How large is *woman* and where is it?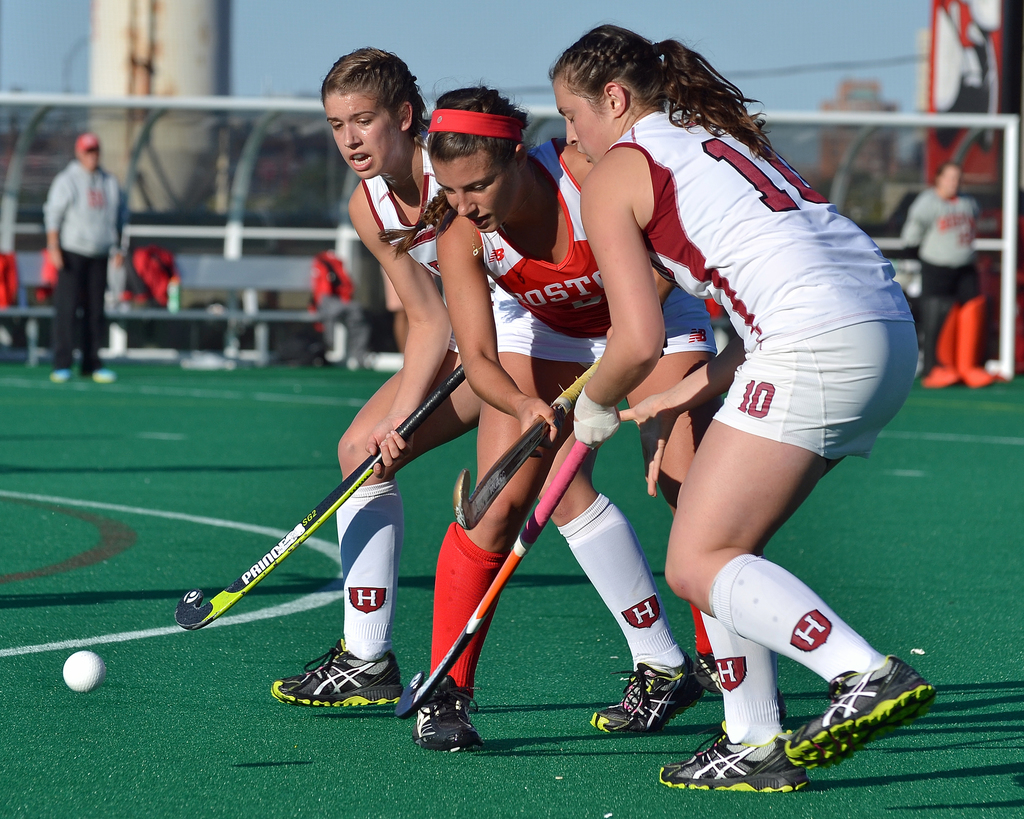
Bounding box: box(268, 45, 703, 734).
